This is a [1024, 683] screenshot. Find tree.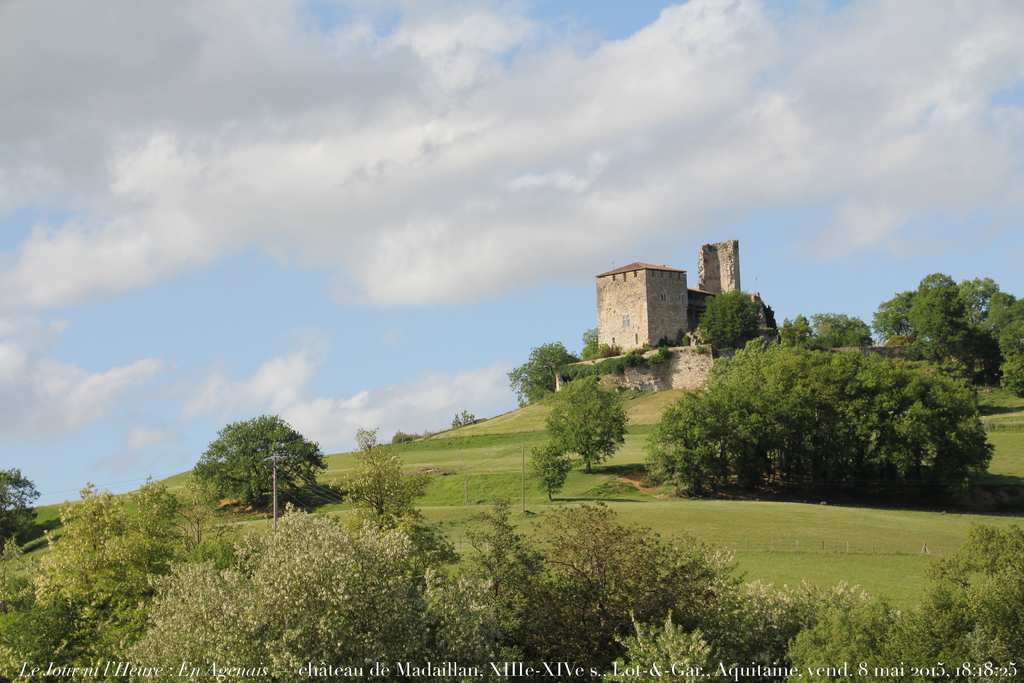
Bounding box: bbox=(543, 372, 630, 470).
